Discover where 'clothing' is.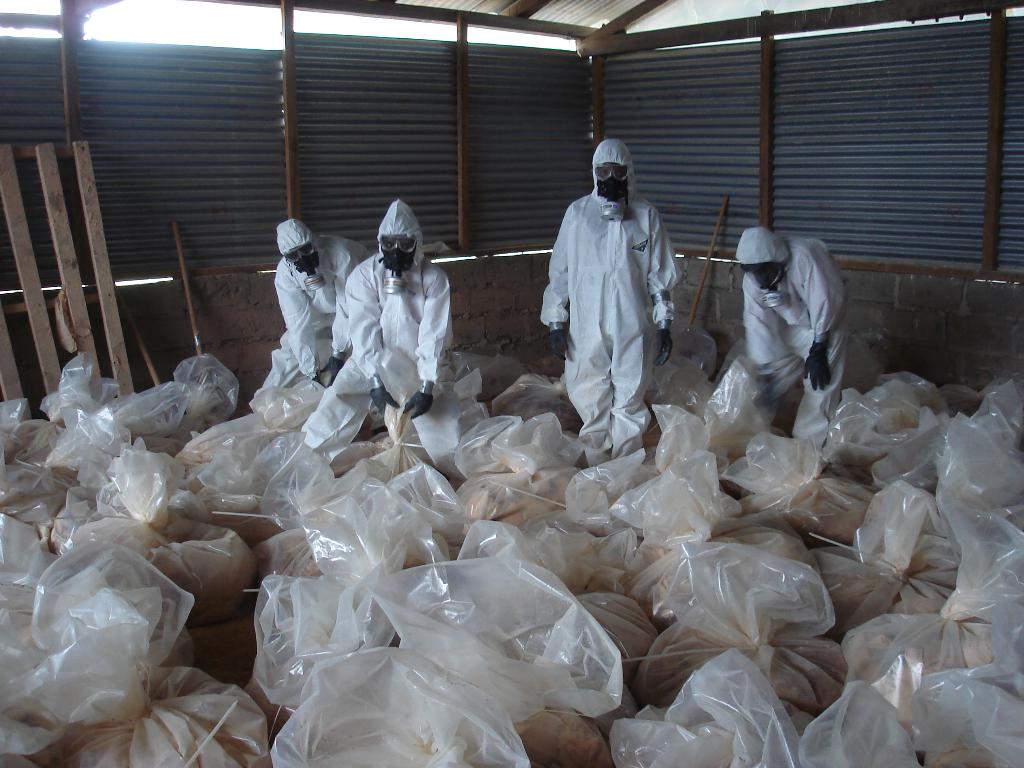
Discovered at x1=312, y1=259, x2=451, y2=463.
